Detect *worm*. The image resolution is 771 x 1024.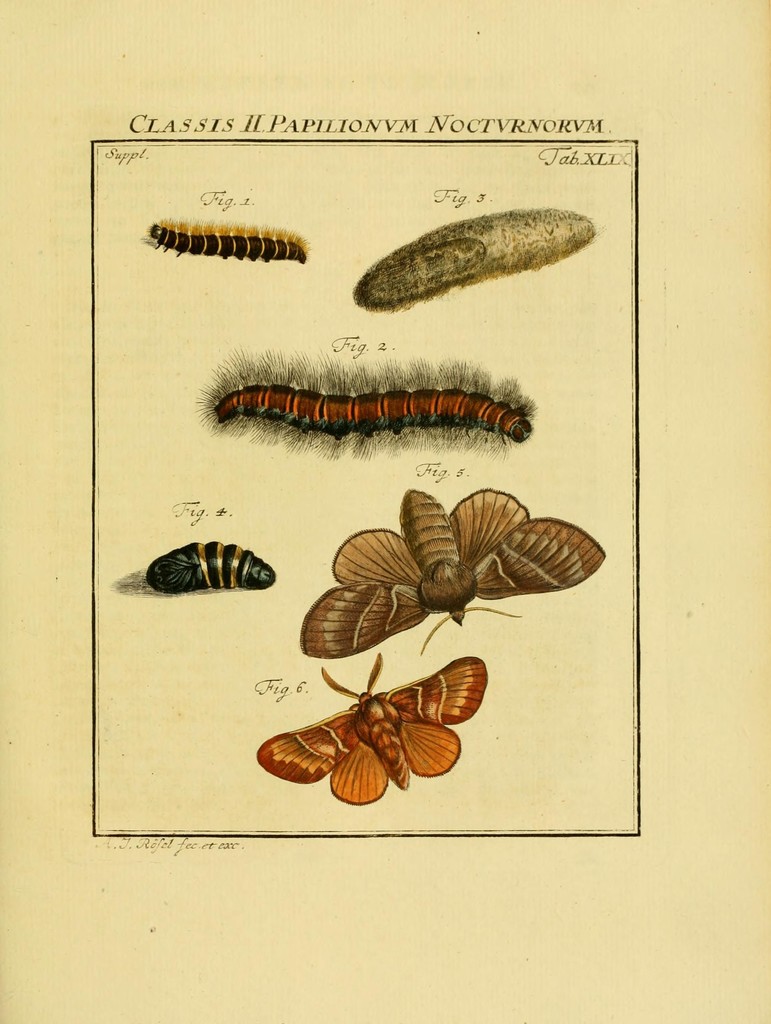
{"left": 147, "top": 538, "right": 280, "bottom": 594}.
